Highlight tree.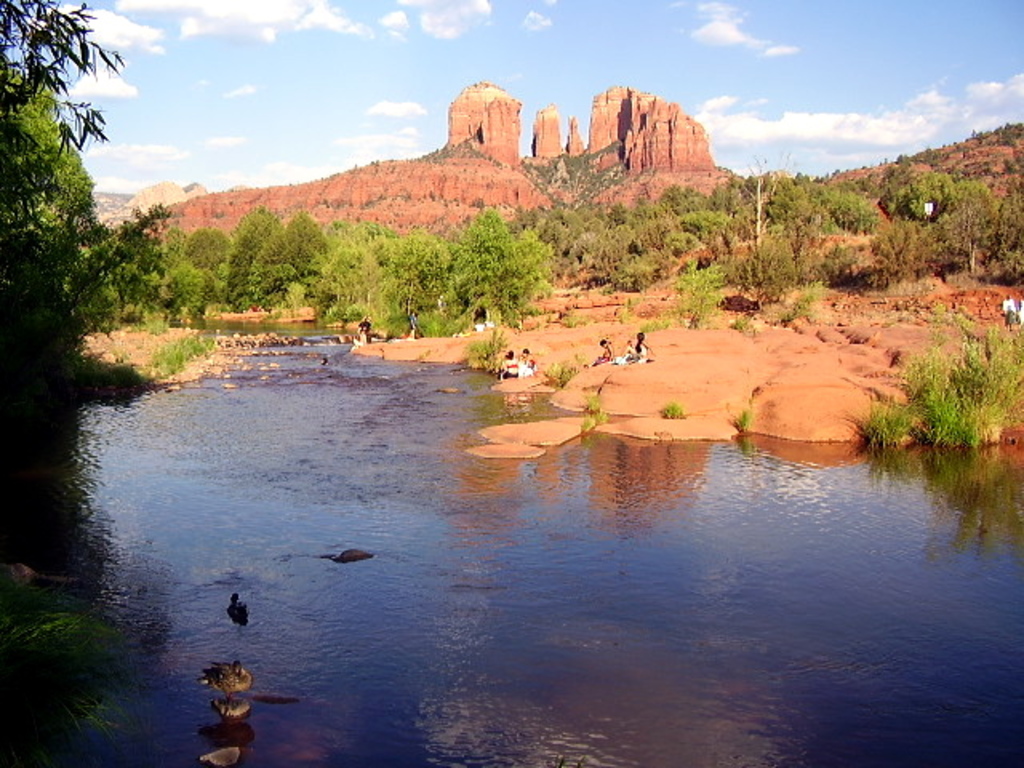
Highlighted region: [x1=658, y1=395, x2=683, y2=414].
